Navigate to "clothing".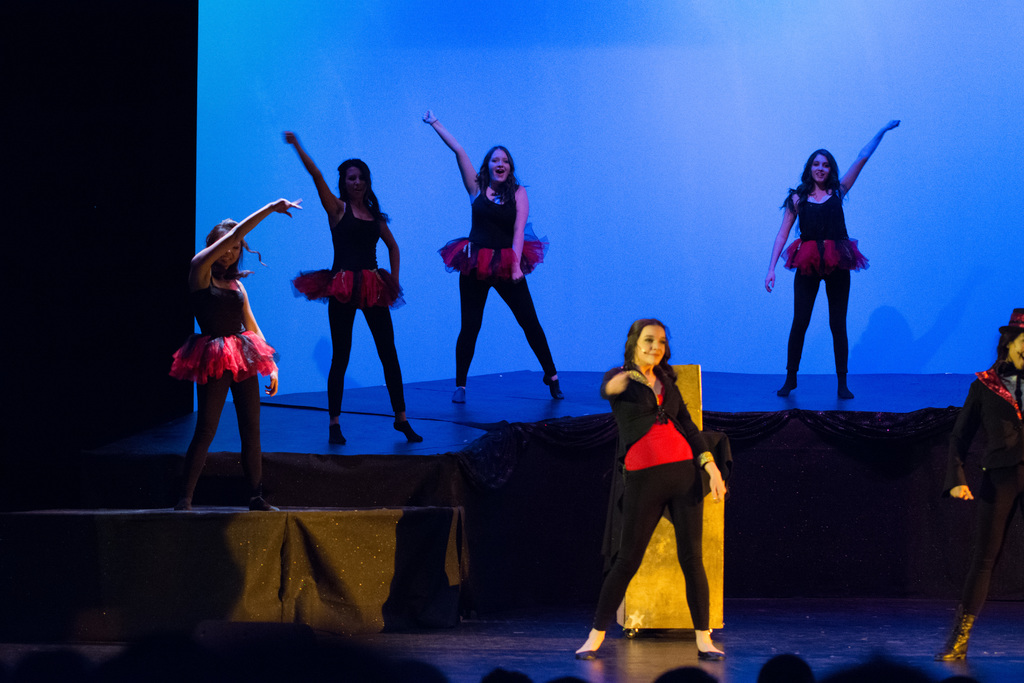
Navigation target: detection(603, 336, 732, 624).
